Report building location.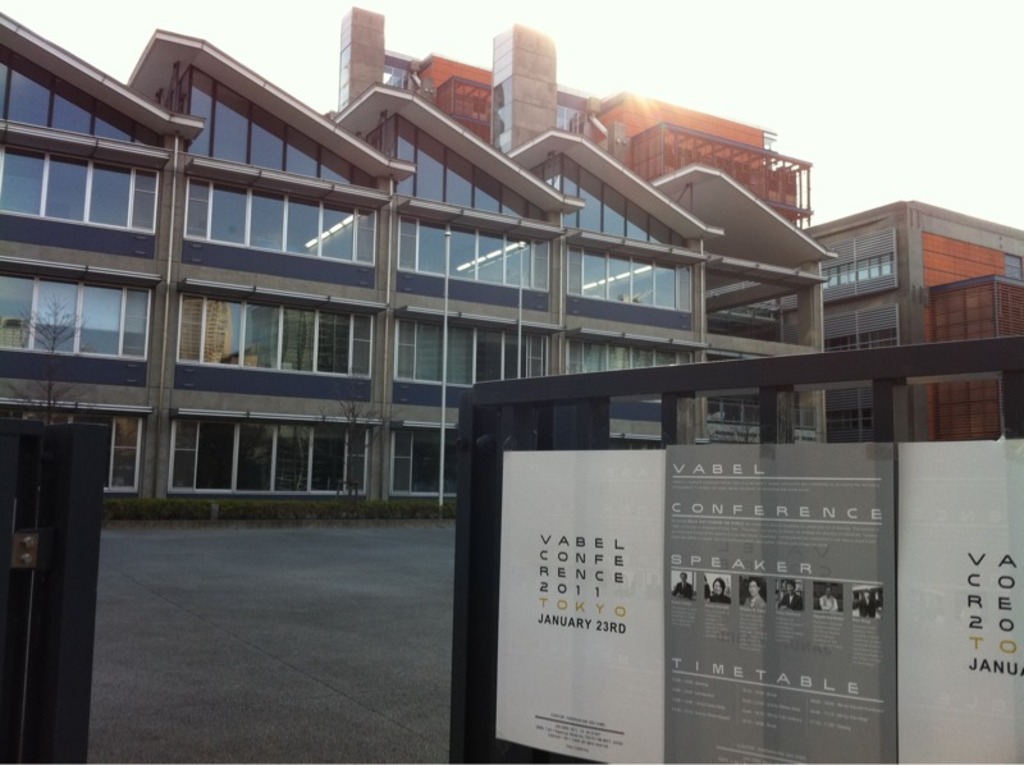
Report: 333, 4, 810, 235.
